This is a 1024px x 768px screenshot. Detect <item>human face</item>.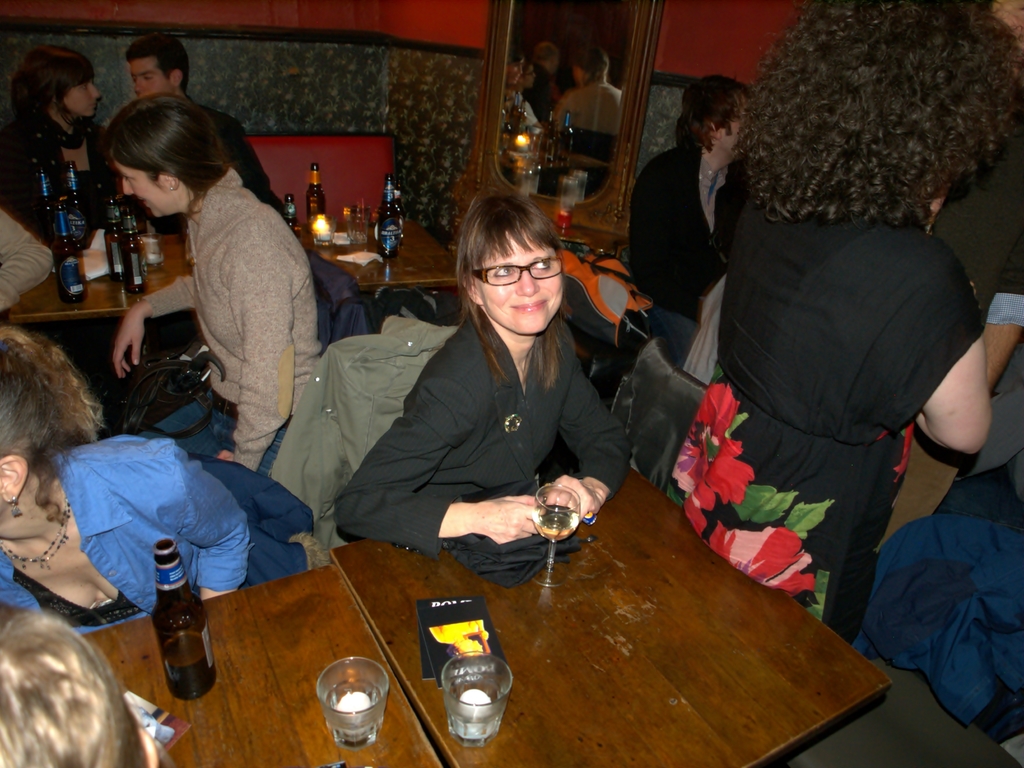
(127,57,173,98).
